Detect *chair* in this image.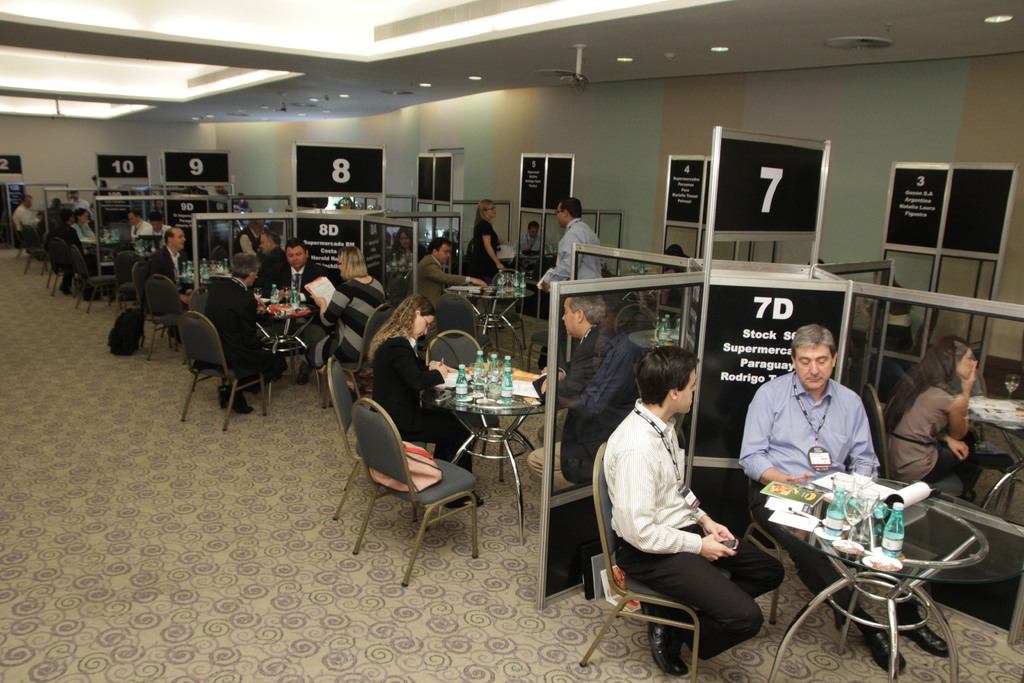
Detection: (x1=73, y1=245, x2=118, y2=313).
